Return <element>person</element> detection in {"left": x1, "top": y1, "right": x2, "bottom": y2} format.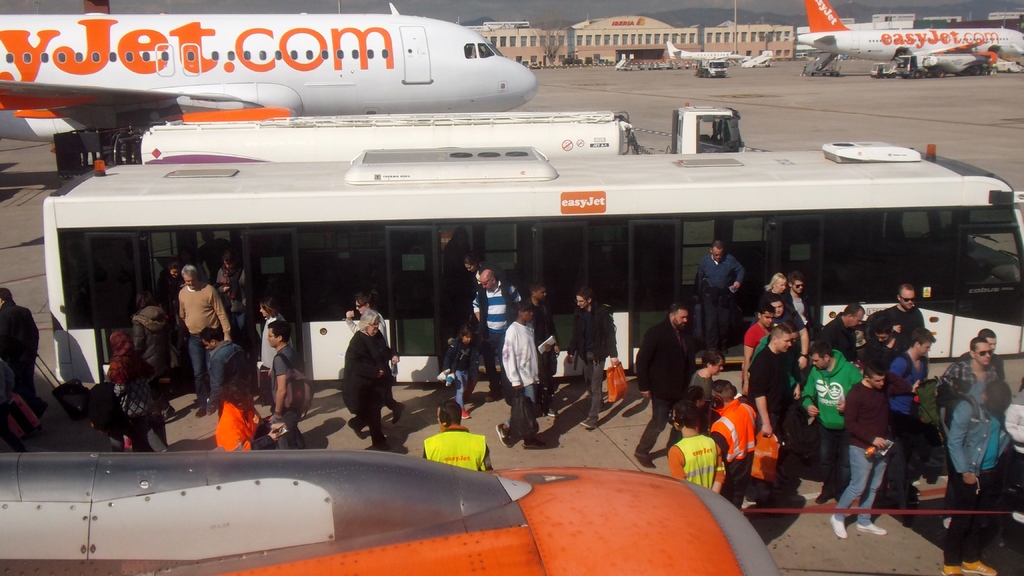
{"left": 831, "top": 373, "right": 891, "bottom": 541}.
